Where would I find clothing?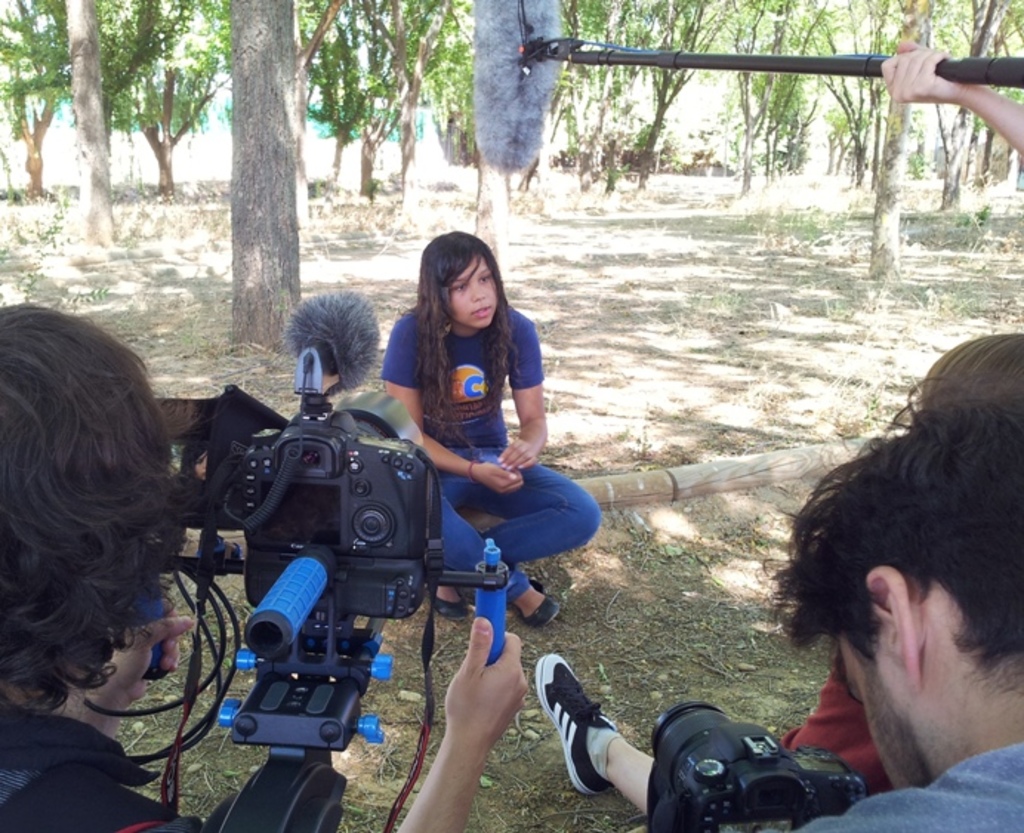
At bbox=[385, 302, 604, 599].
